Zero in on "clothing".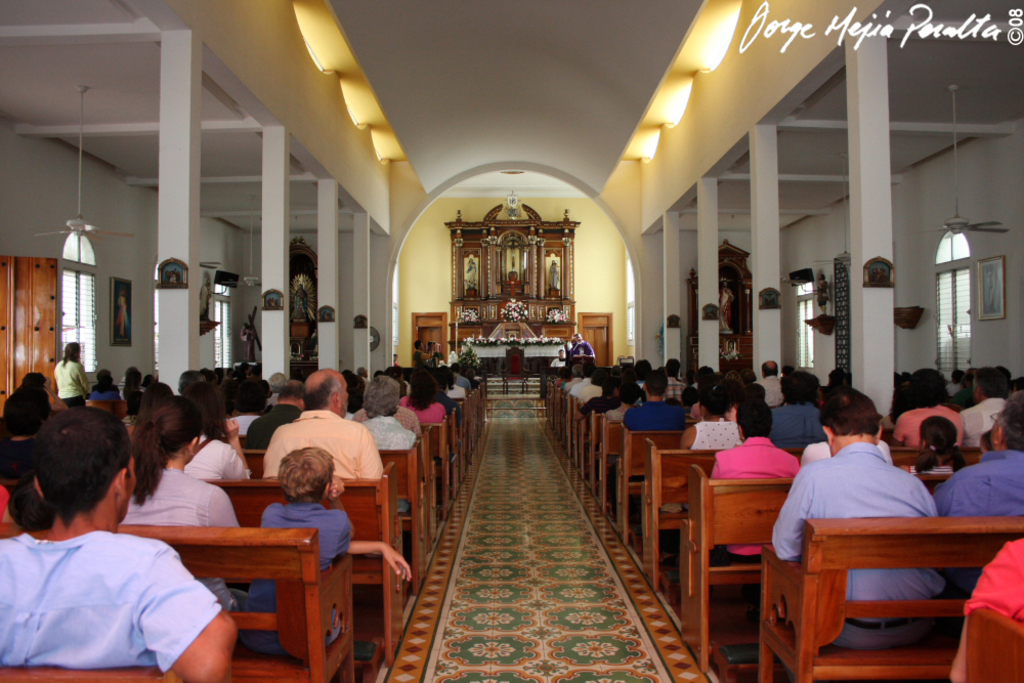
Zeroed in: Rect(86, 389, 120, 398).
